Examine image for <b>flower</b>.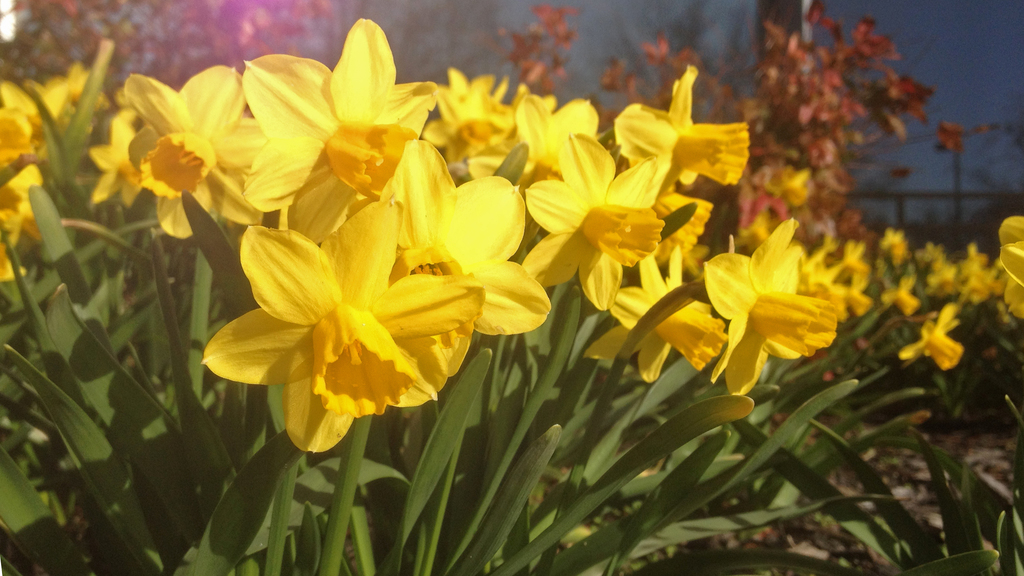
Examination result: 899/303/967/372.
